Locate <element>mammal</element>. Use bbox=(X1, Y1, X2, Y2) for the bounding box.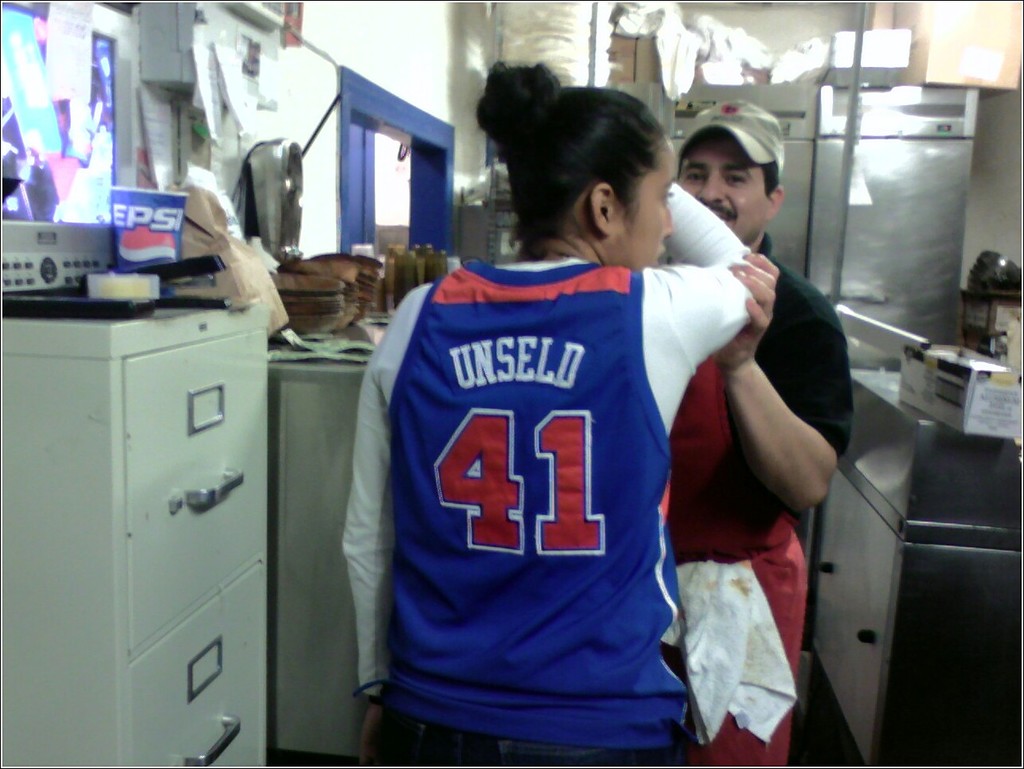
bbox=(651, 110, 864, 737).
